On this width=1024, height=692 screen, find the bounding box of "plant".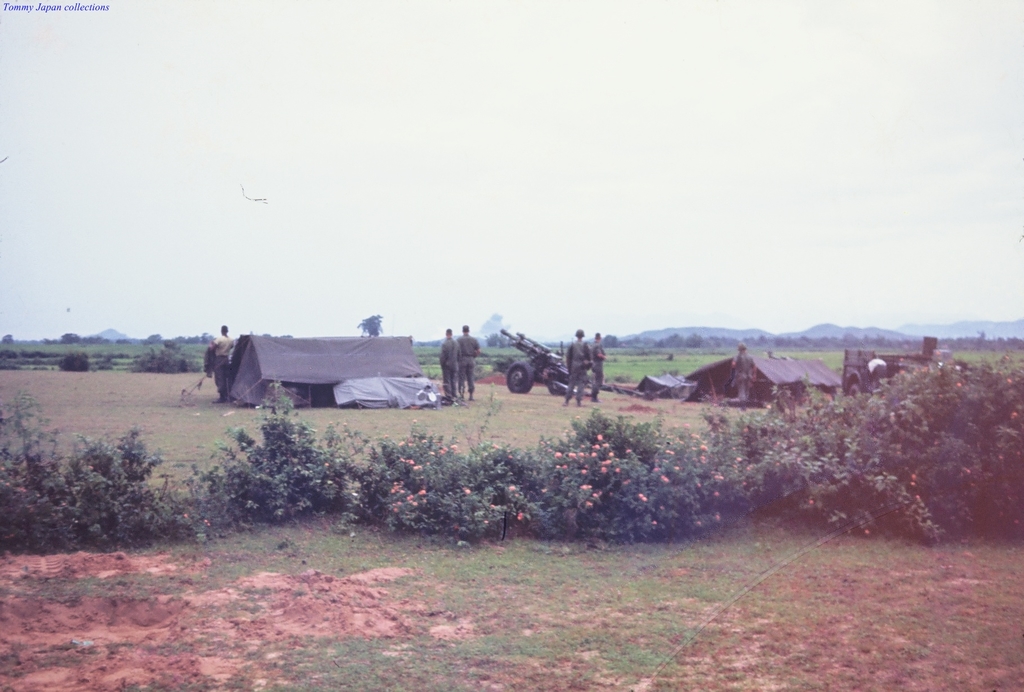
Bounding box: BBox(792, 360, 1023, 549).
